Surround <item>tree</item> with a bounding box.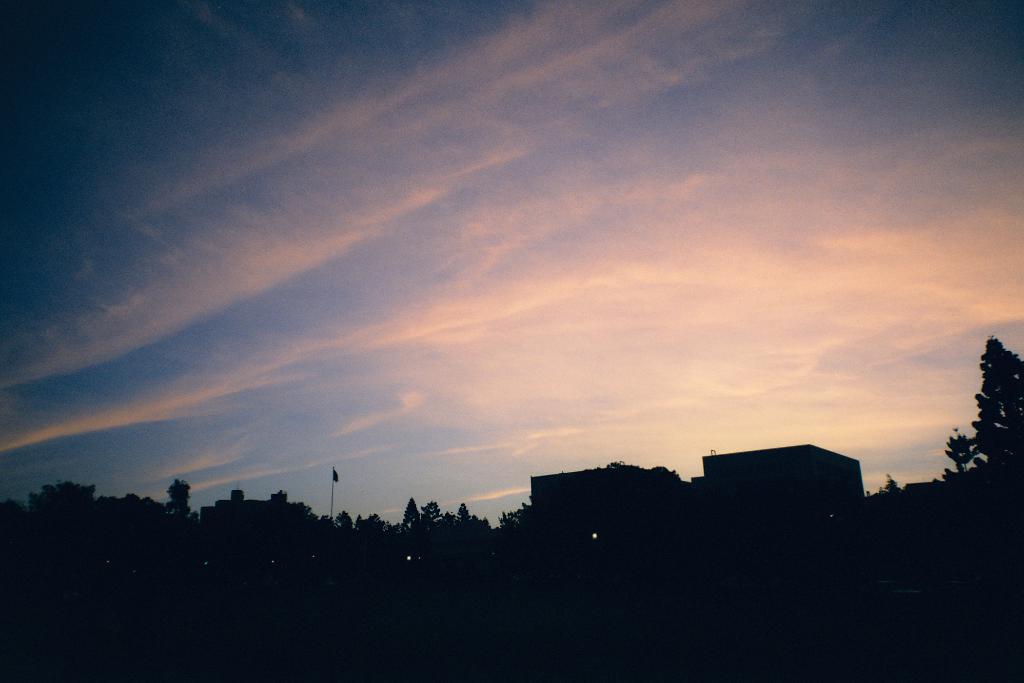
l=334, t=509, r=356, b=530.
